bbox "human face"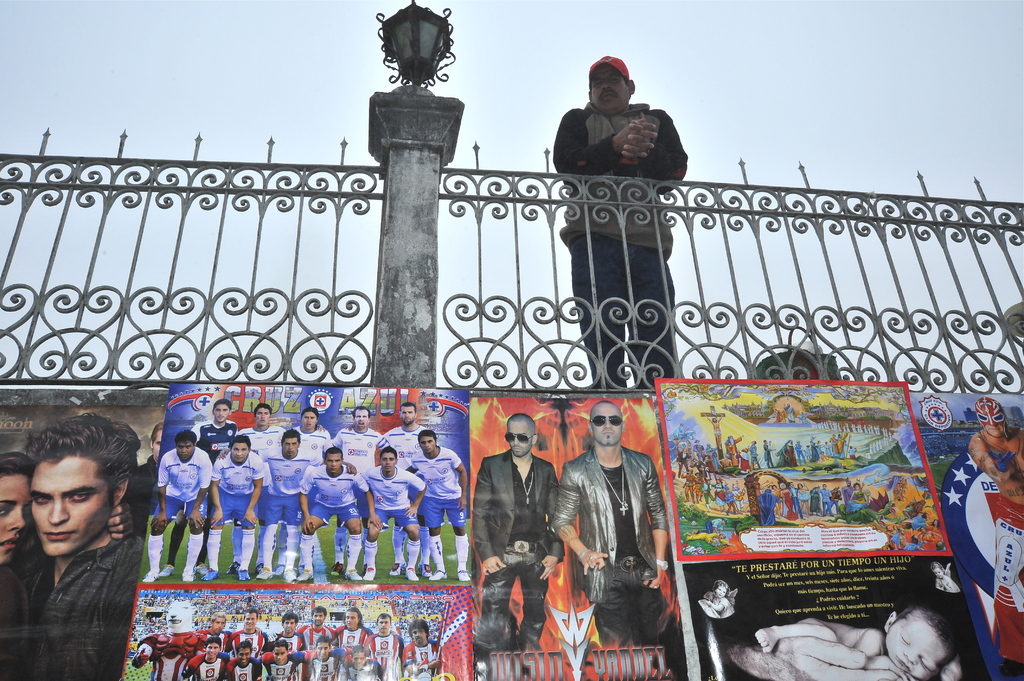
280,435,300,457
